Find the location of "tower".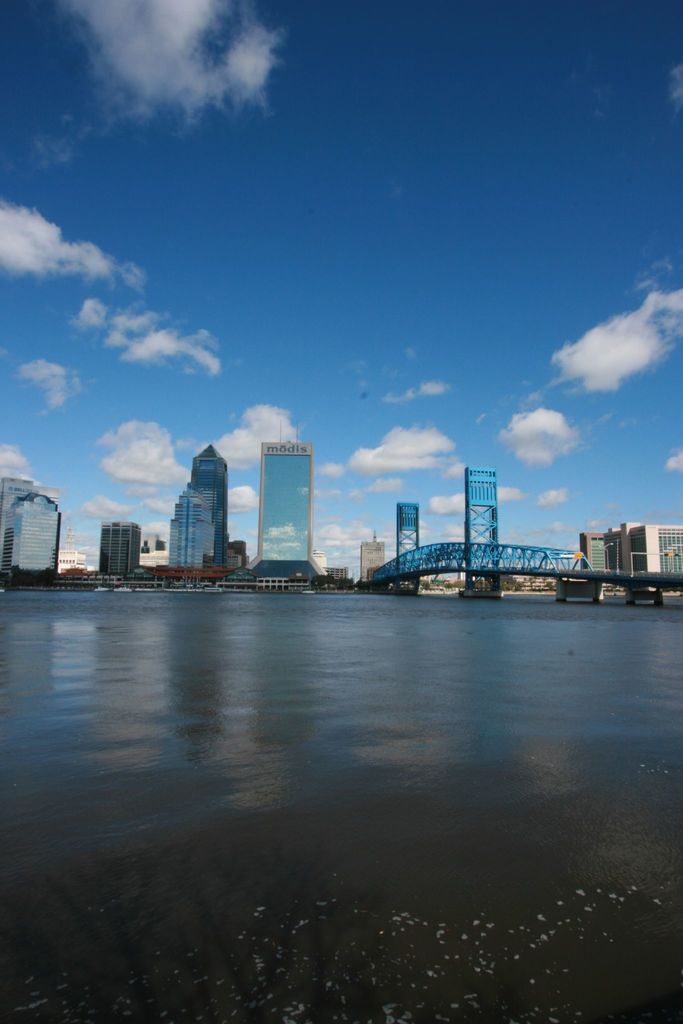
Location: x1=195, y1=440, x2=224, y2=564.
